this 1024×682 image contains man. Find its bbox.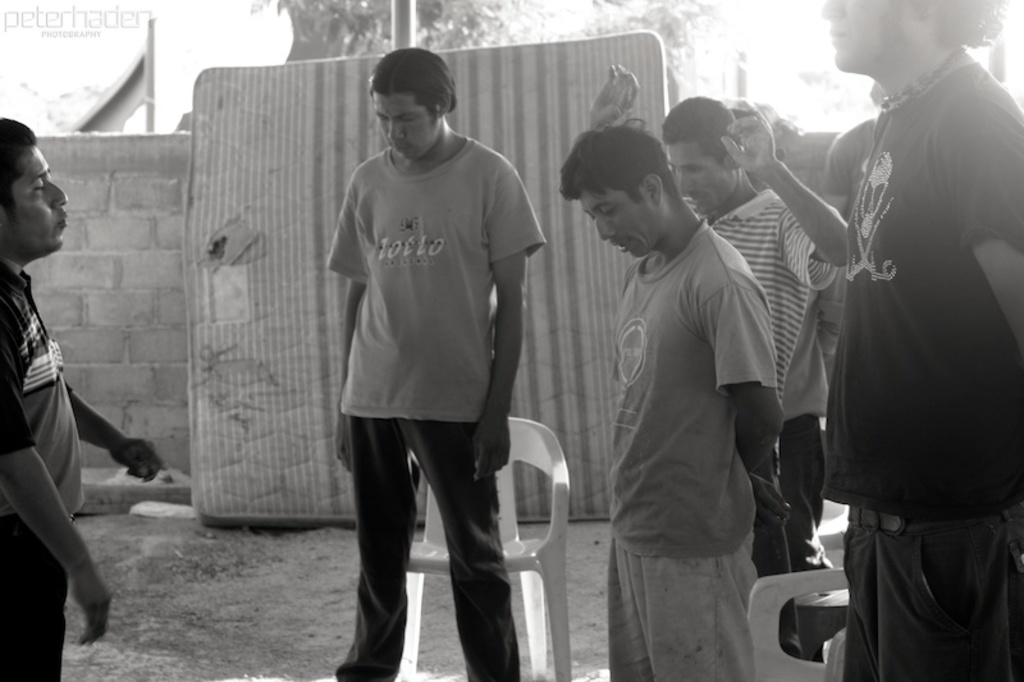
0/116/174/681.
